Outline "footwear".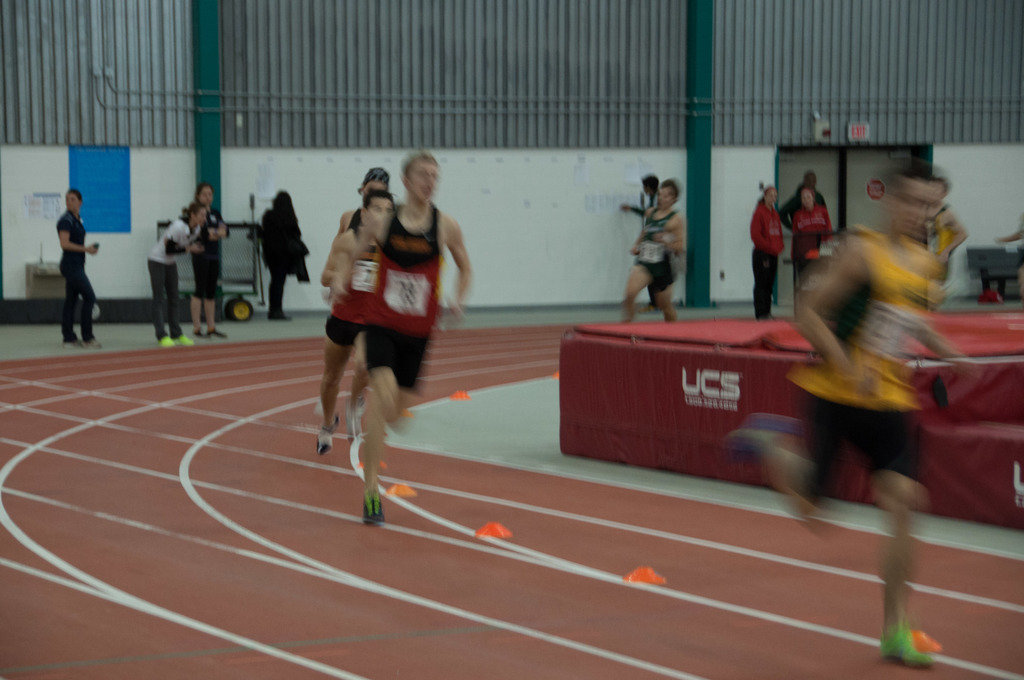
Outline: pyautogui.locateOnScreen(356, 492, 391, 526).
